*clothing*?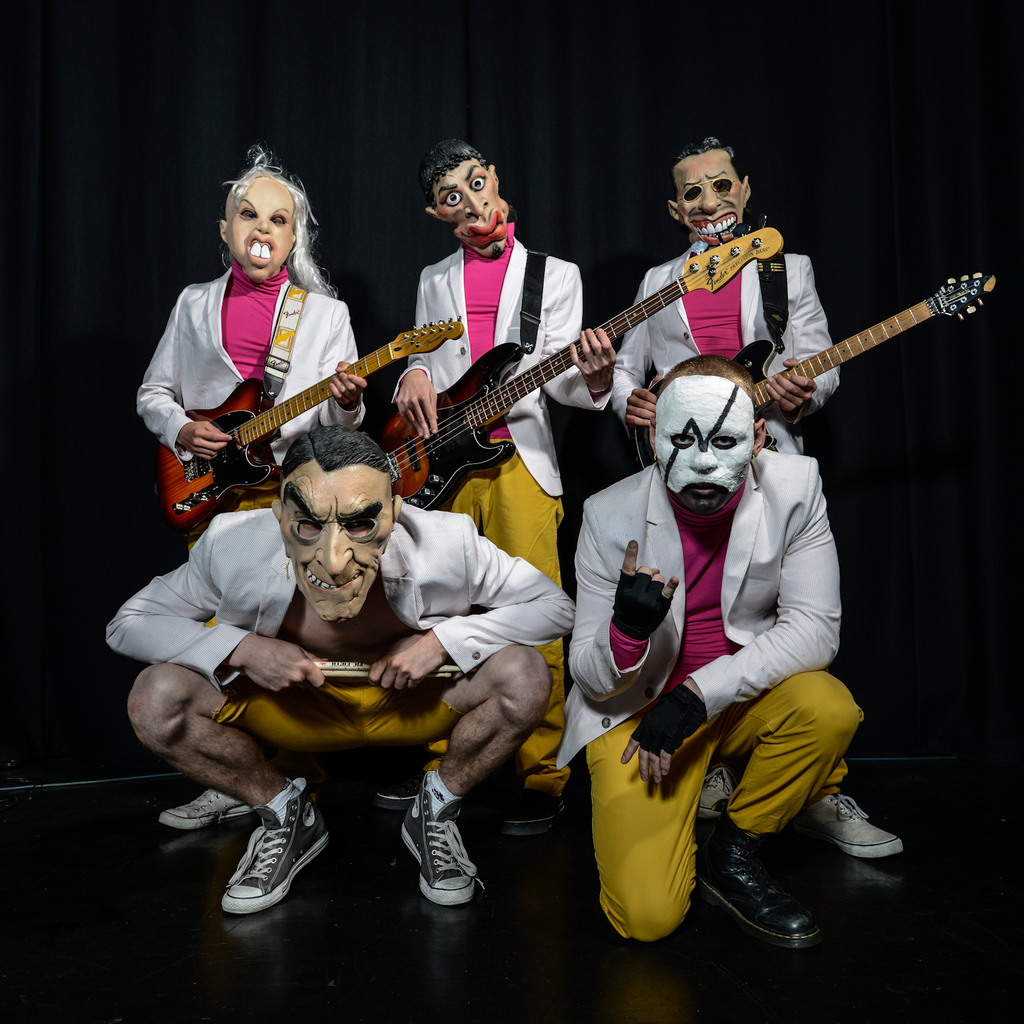
[x1=96, y1=521, x2=565, y2=773]
